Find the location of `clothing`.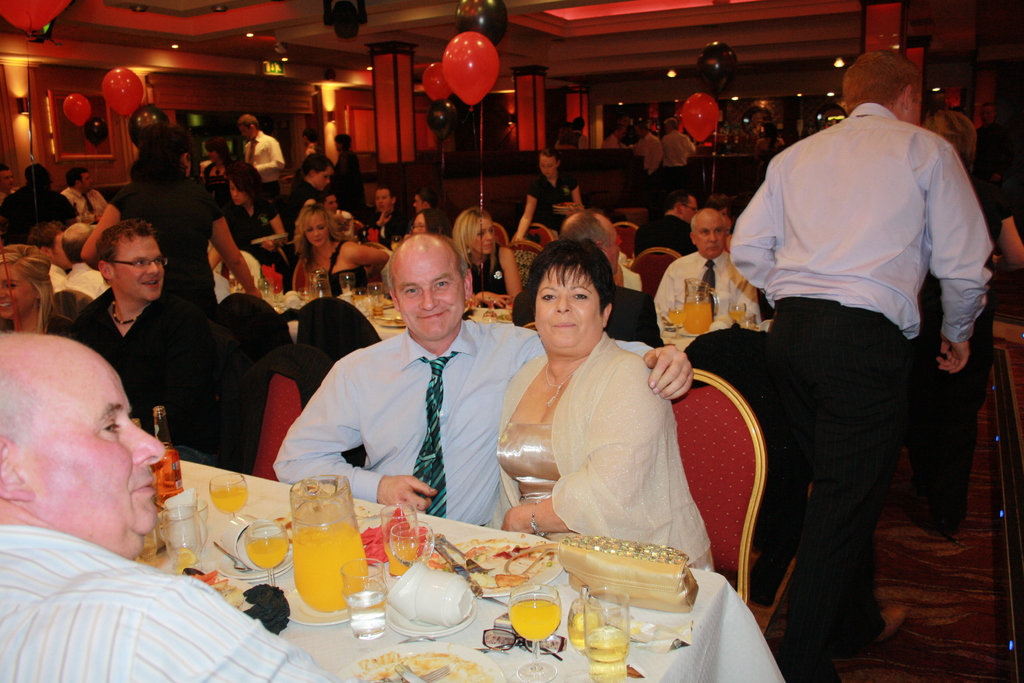
Location: 372,215,404,252.
